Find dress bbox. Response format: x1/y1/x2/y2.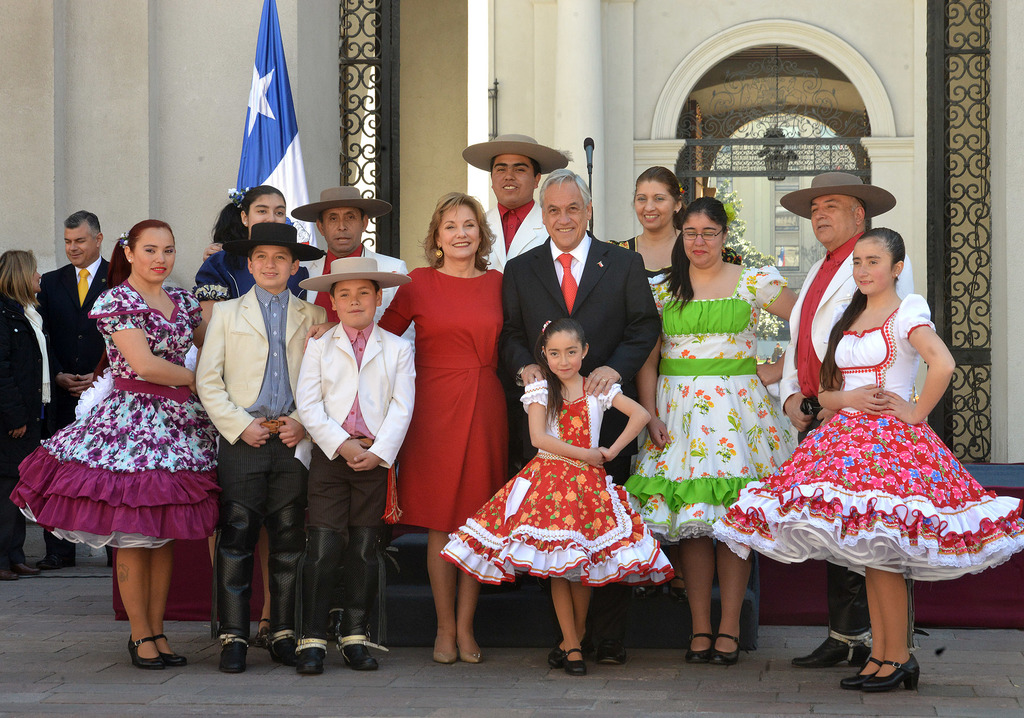
10/281/220/547.
